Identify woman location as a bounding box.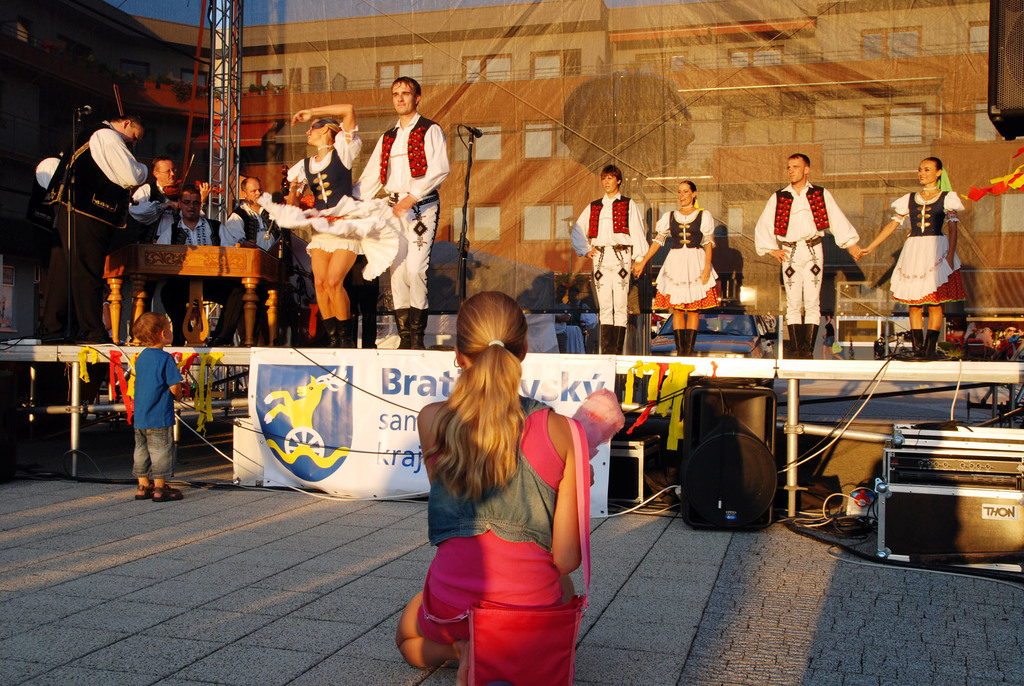
rect(851, 156, 964, 362).
